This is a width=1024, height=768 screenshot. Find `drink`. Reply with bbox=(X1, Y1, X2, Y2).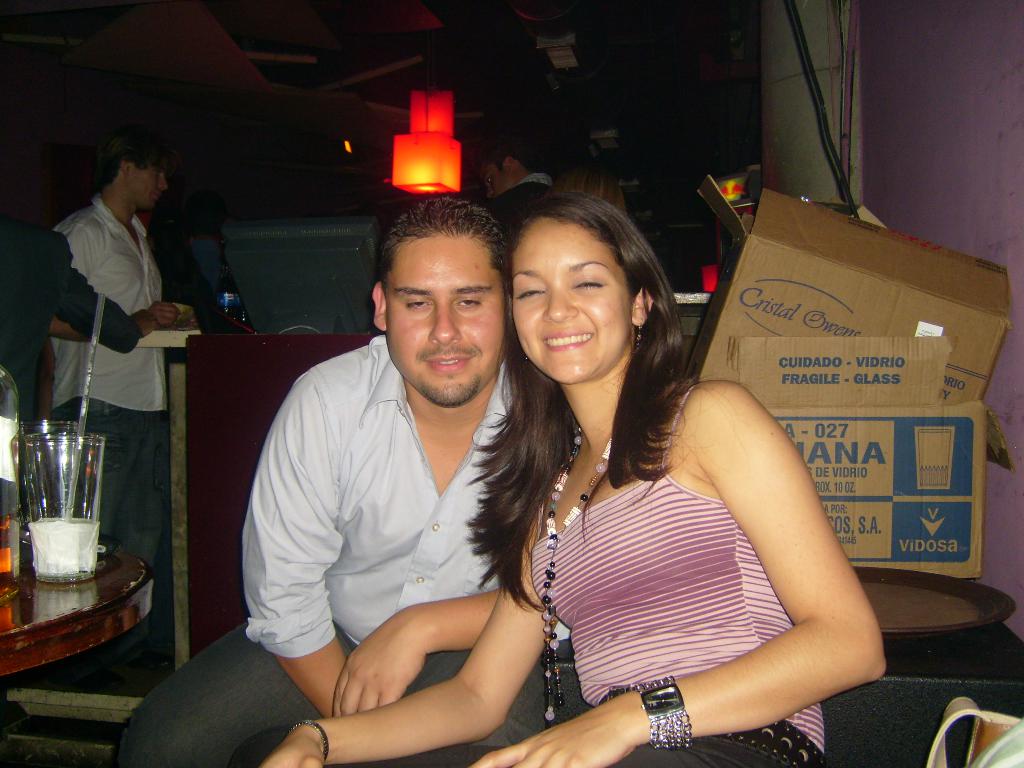
bbox=(29, 520, 101, 568).
